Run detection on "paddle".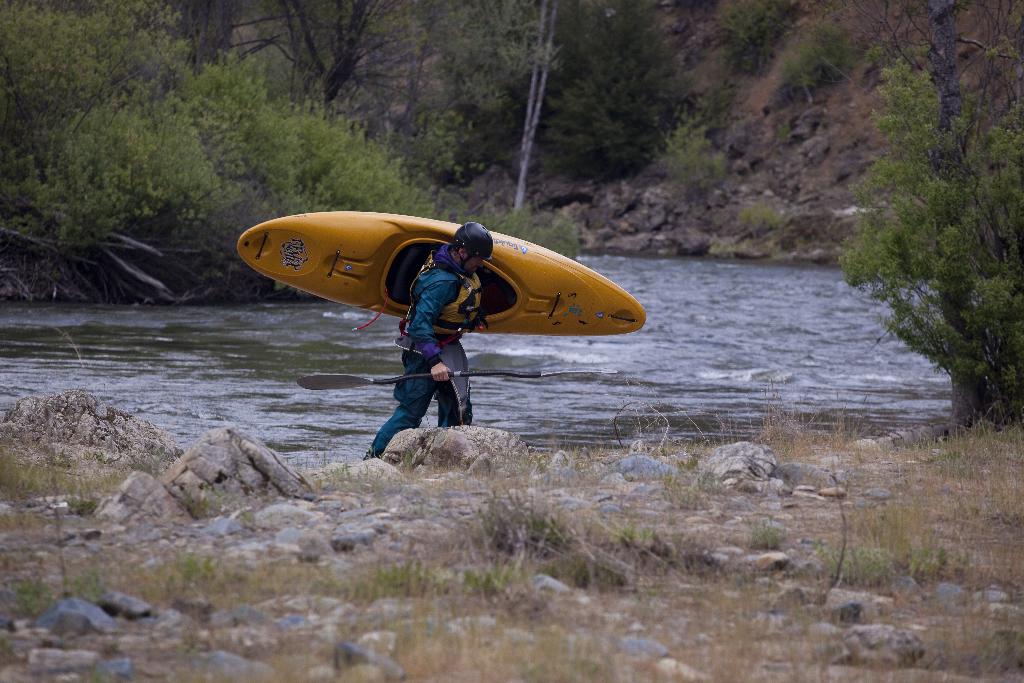
Result: left=298, top=366, right=619, bottom=392.
